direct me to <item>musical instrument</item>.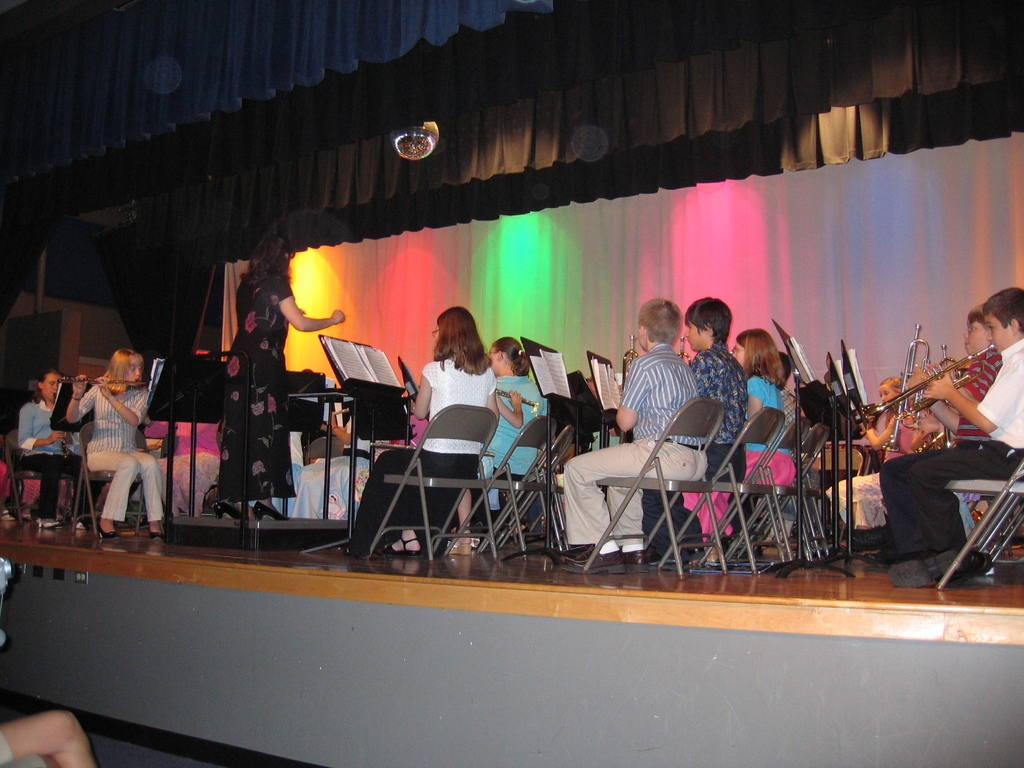
Direction: [left=55, top=374, right=149, bottom=383].
